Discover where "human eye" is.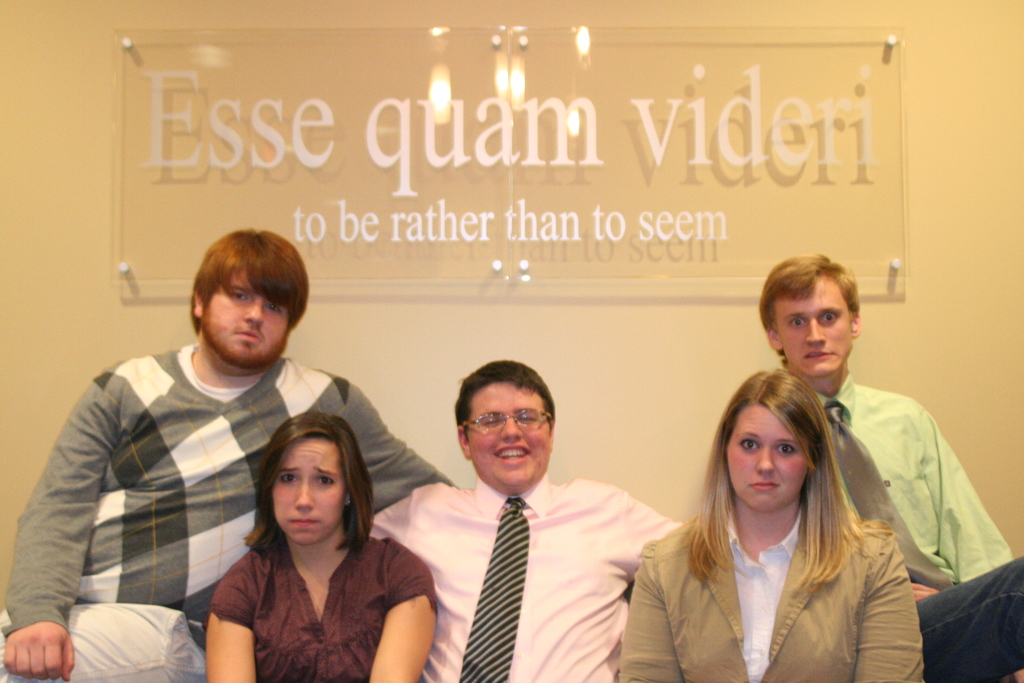
Discovered at bbox=(261, 299, 278, 315).
